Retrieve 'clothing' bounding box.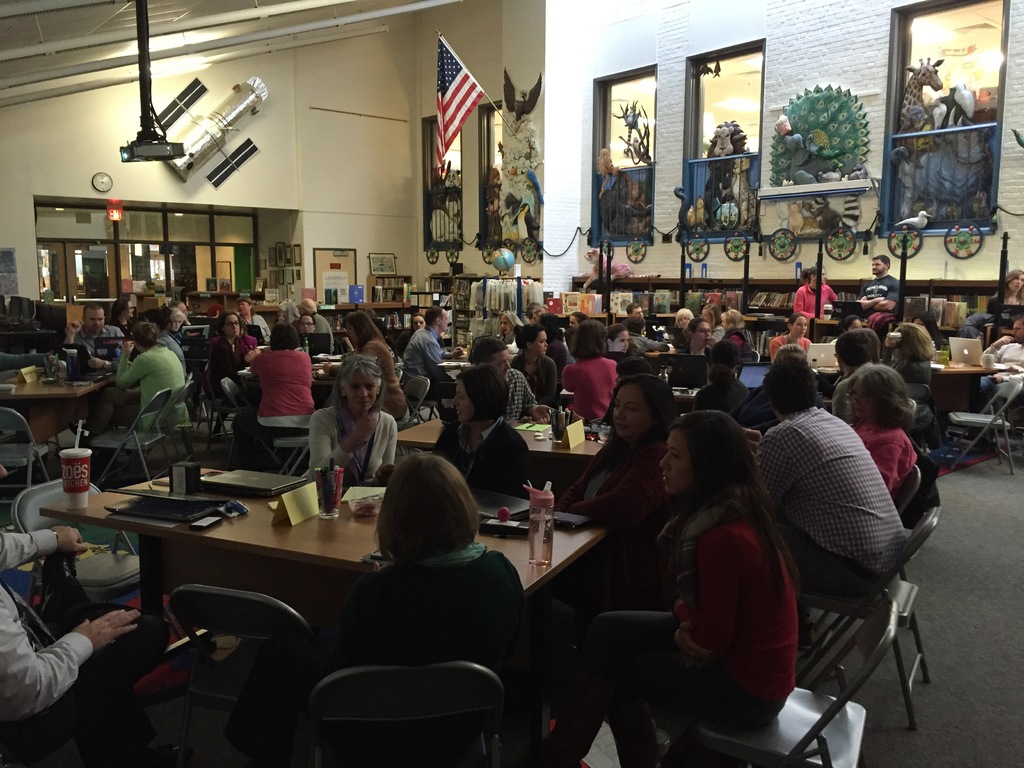
Bounding box: Rect(979, 341, 1022, 402).
